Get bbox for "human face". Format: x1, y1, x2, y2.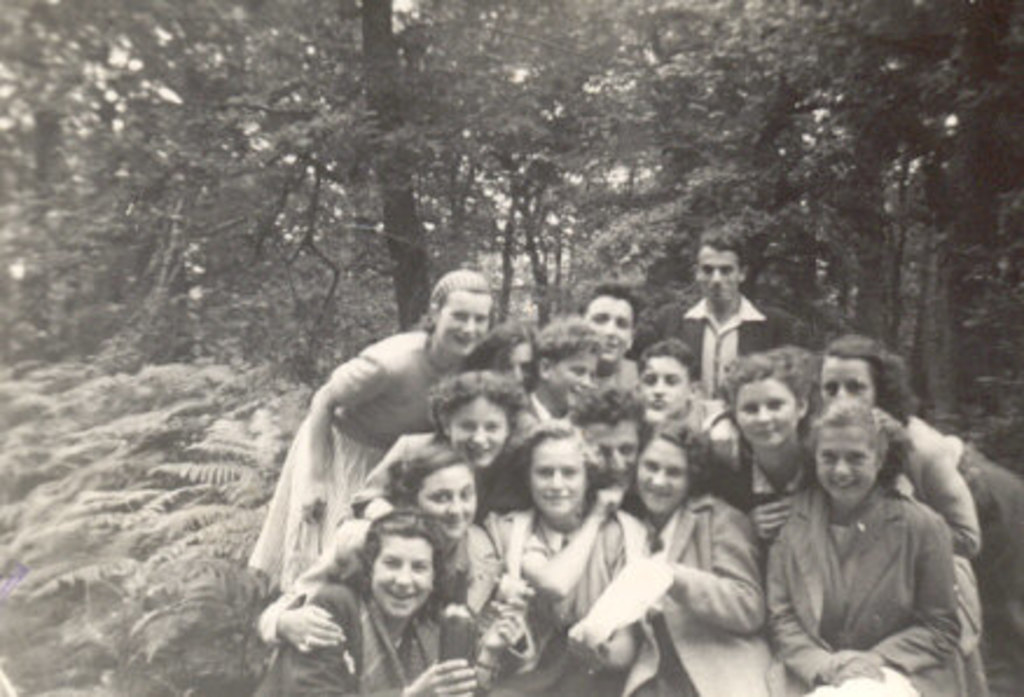
580, 297, 641, 367.
